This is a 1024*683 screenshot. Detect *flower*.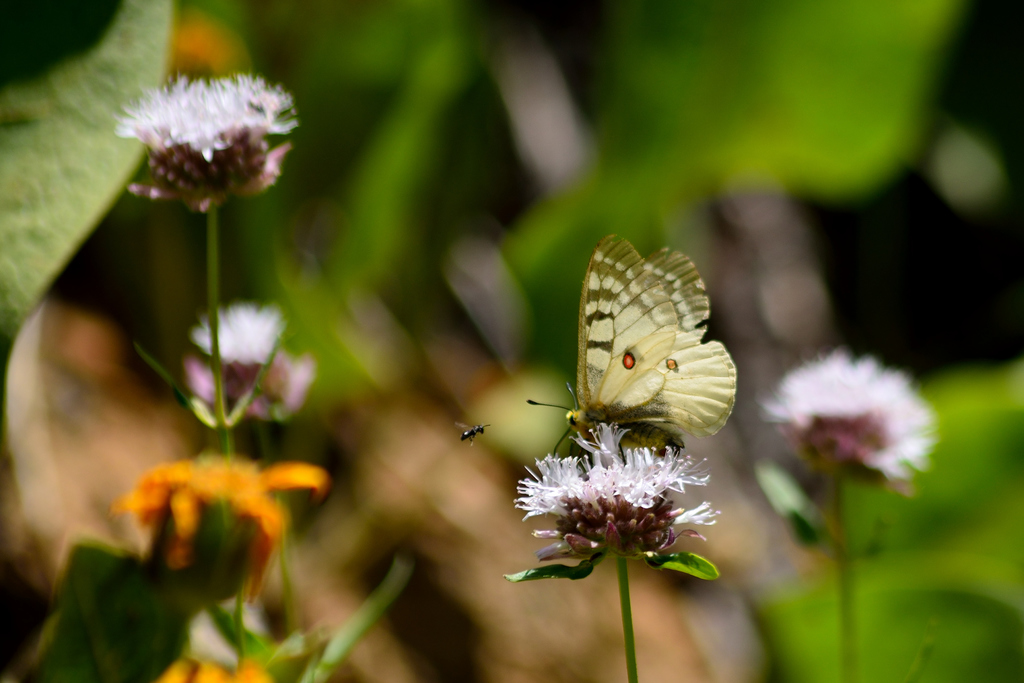
511 418 720 557.
